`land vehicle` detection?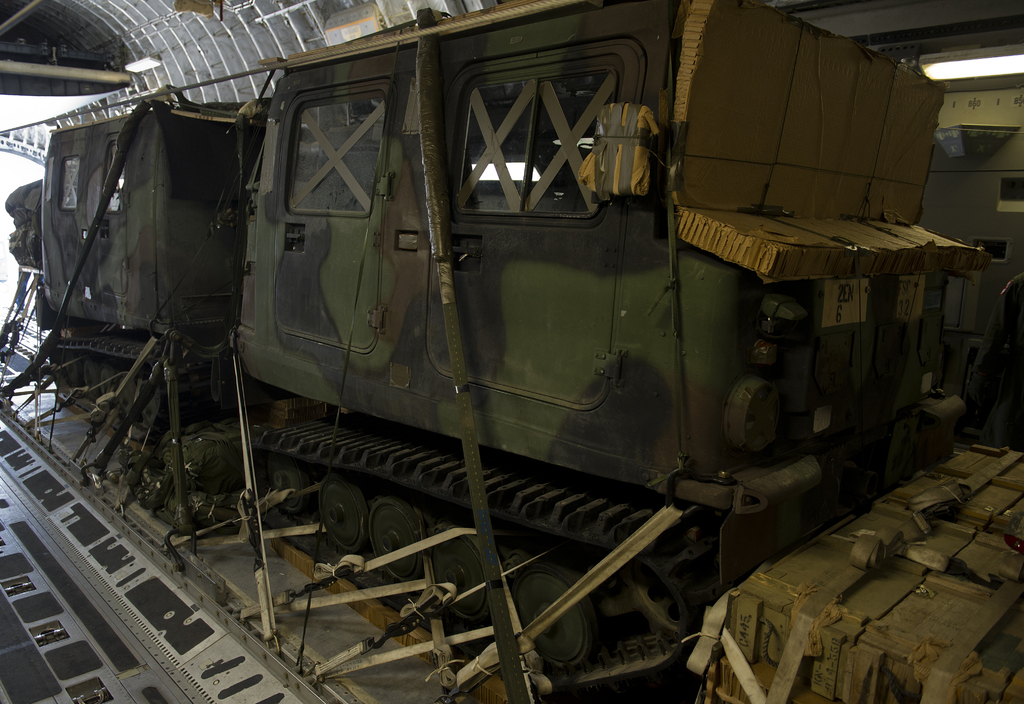
(35,0,994,701)
